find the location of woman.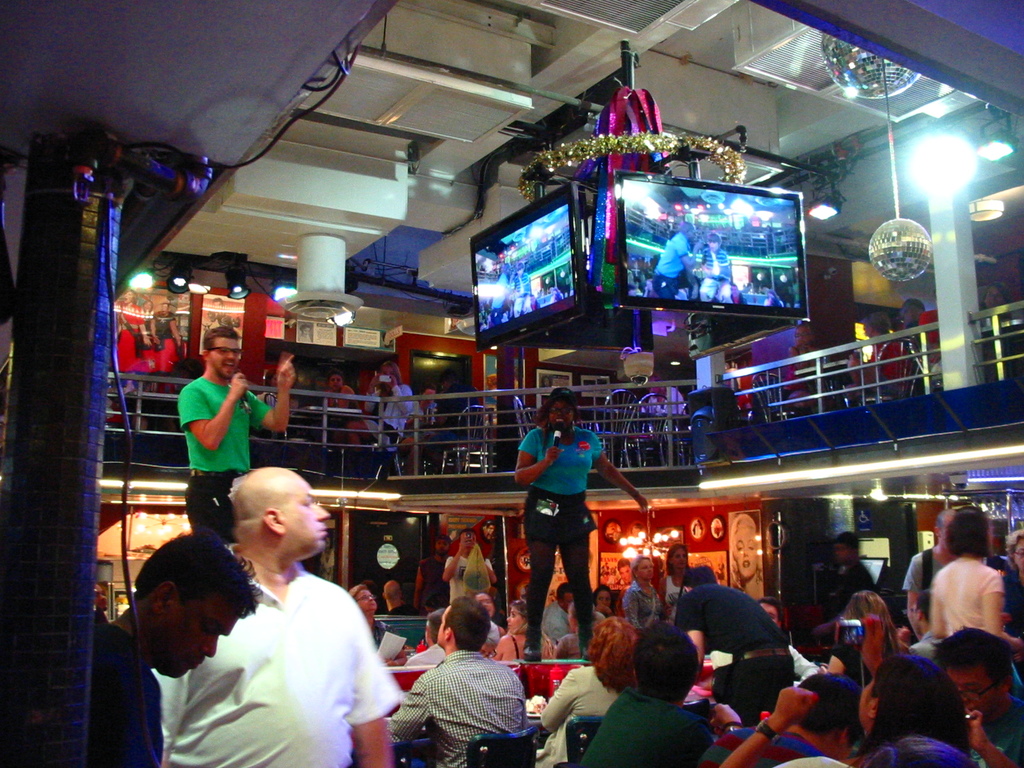
Location: {"x1": 485, "y1": 596, "x2": 556, "y2": 657}.
